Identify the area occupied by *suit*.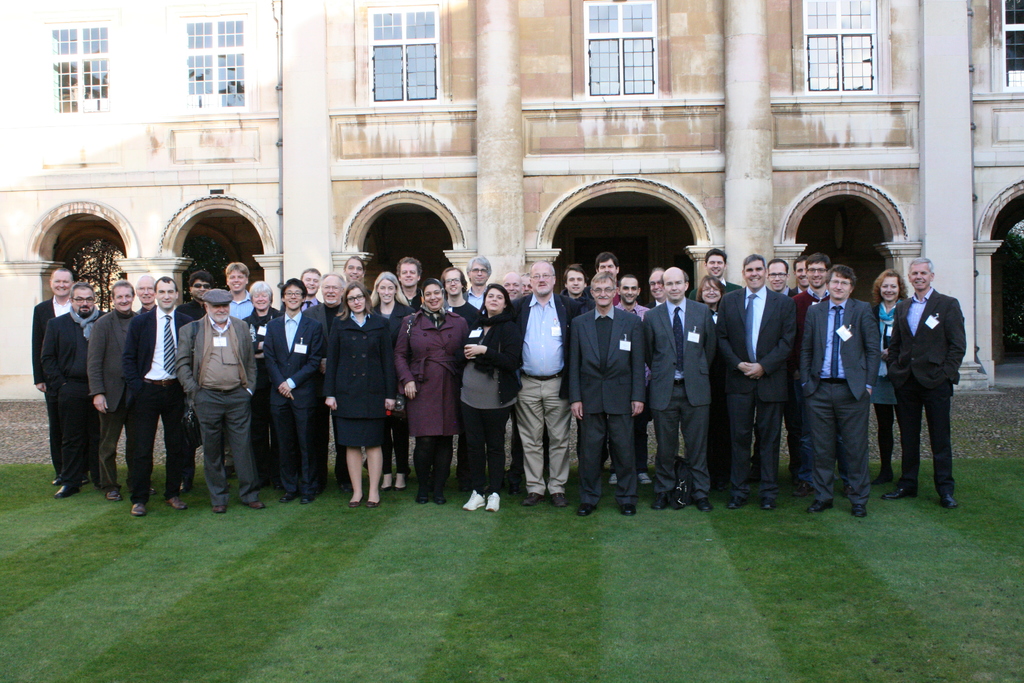
Area: <bbox>719, 284, 803, 504</bbox>.
